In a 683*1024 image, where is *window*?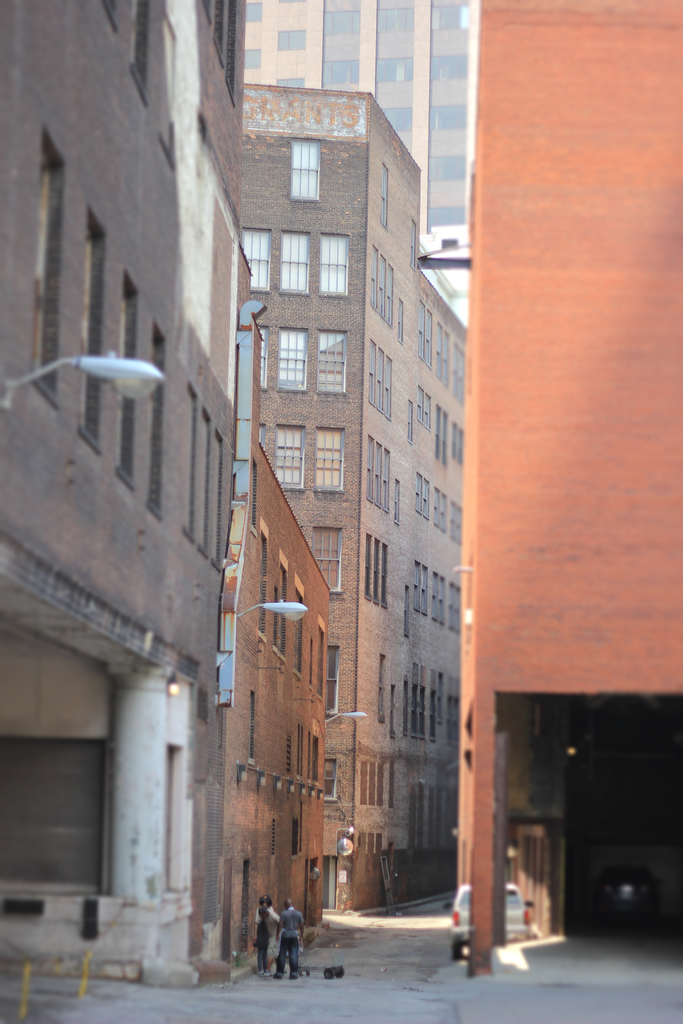
left=291, top=141, right=320, bottom=200.
